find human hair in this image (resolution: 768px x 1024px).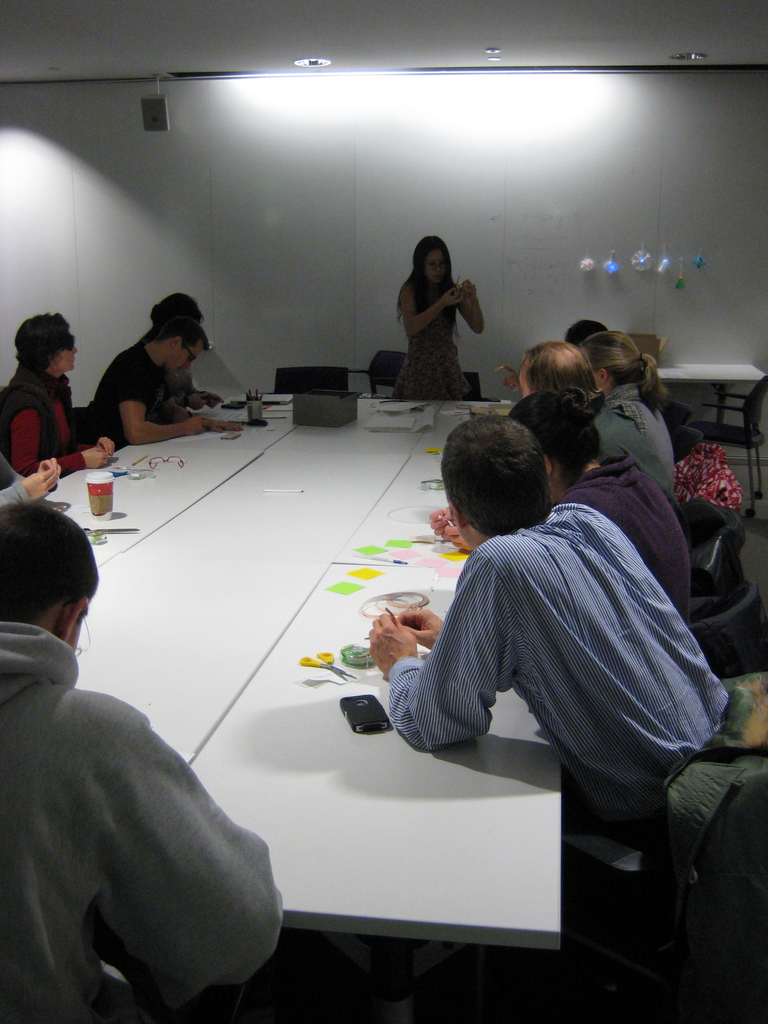
(x1=392, y1=235, x2=464, y2=335).
